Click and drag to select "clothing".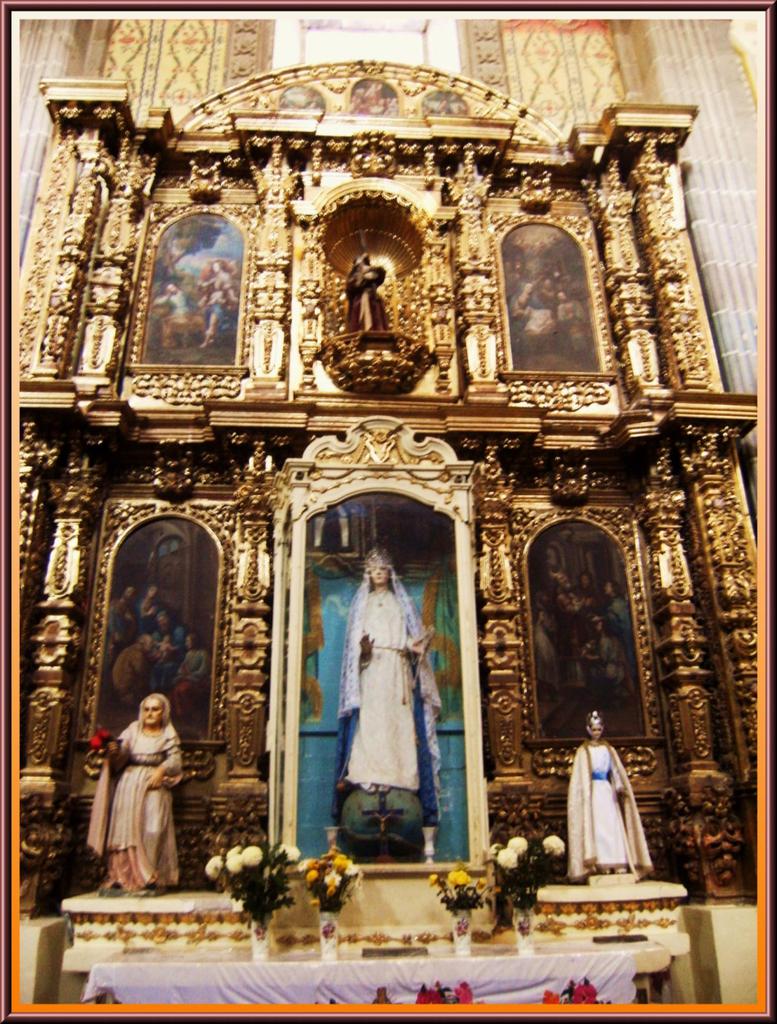
Selection: [604, 595, 637, 691].
